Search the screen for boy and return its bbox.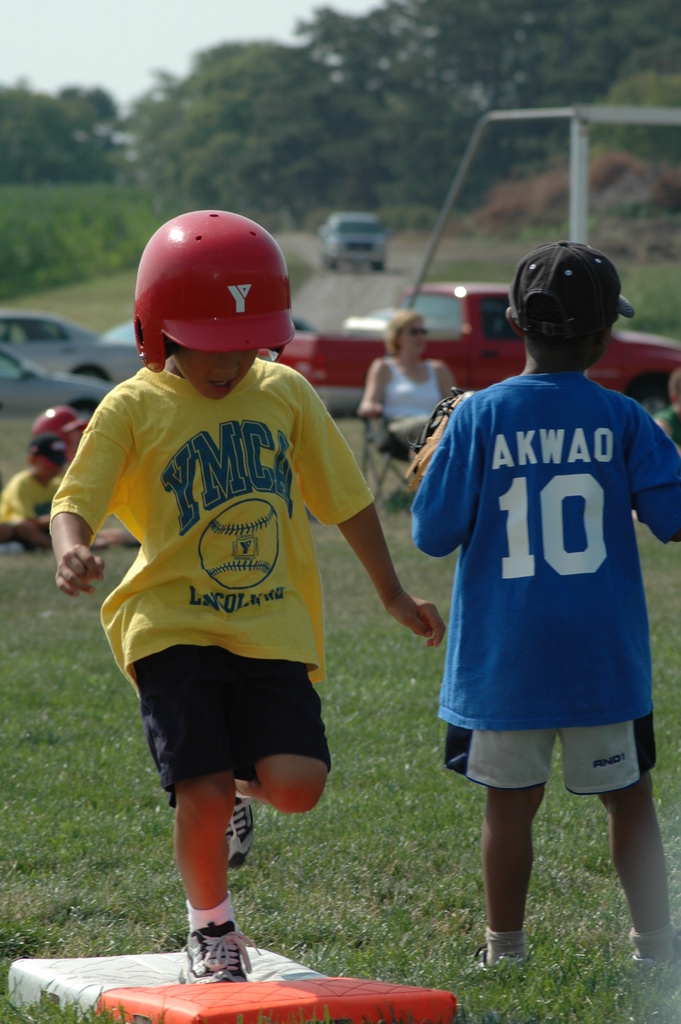
Found: [left=1, top=232, right=418, bottom=982].
